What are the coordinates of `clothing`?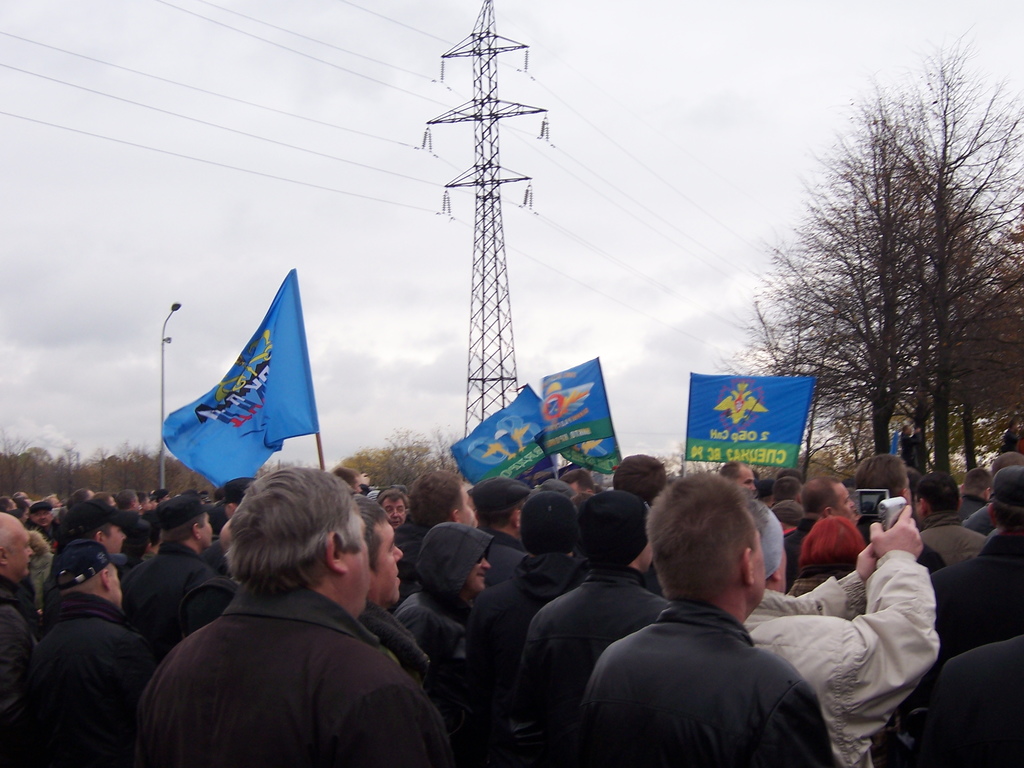
detection(398, 525, 504, 705).
